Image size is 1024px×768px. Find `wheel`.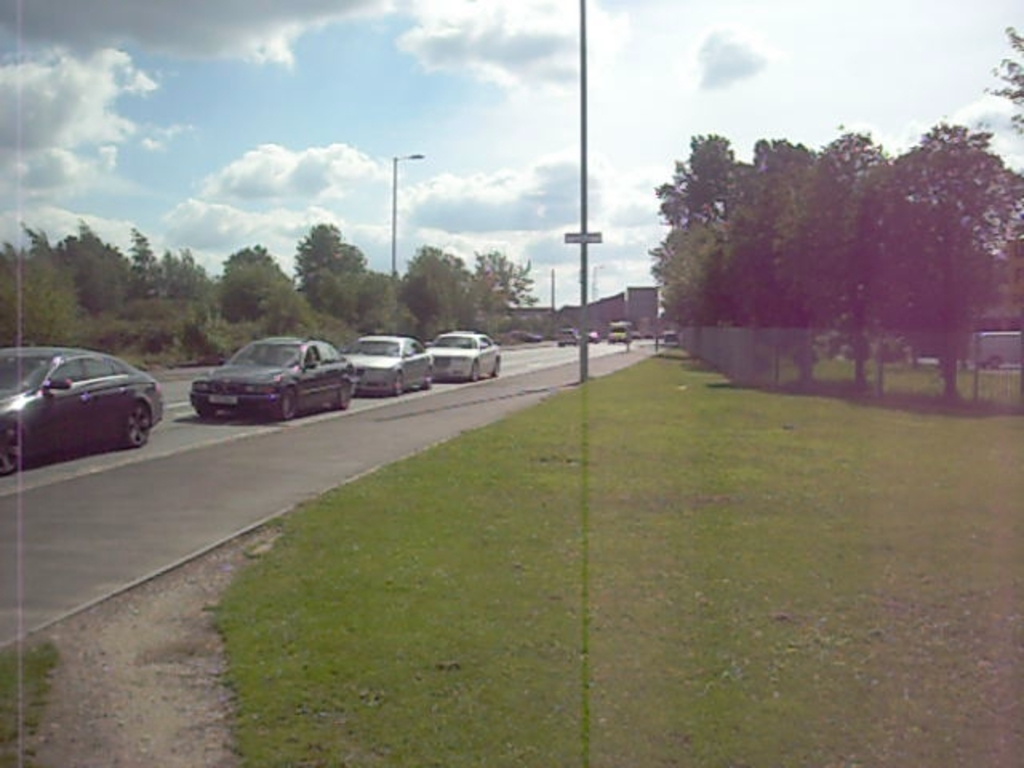
(194,402,221,418).
